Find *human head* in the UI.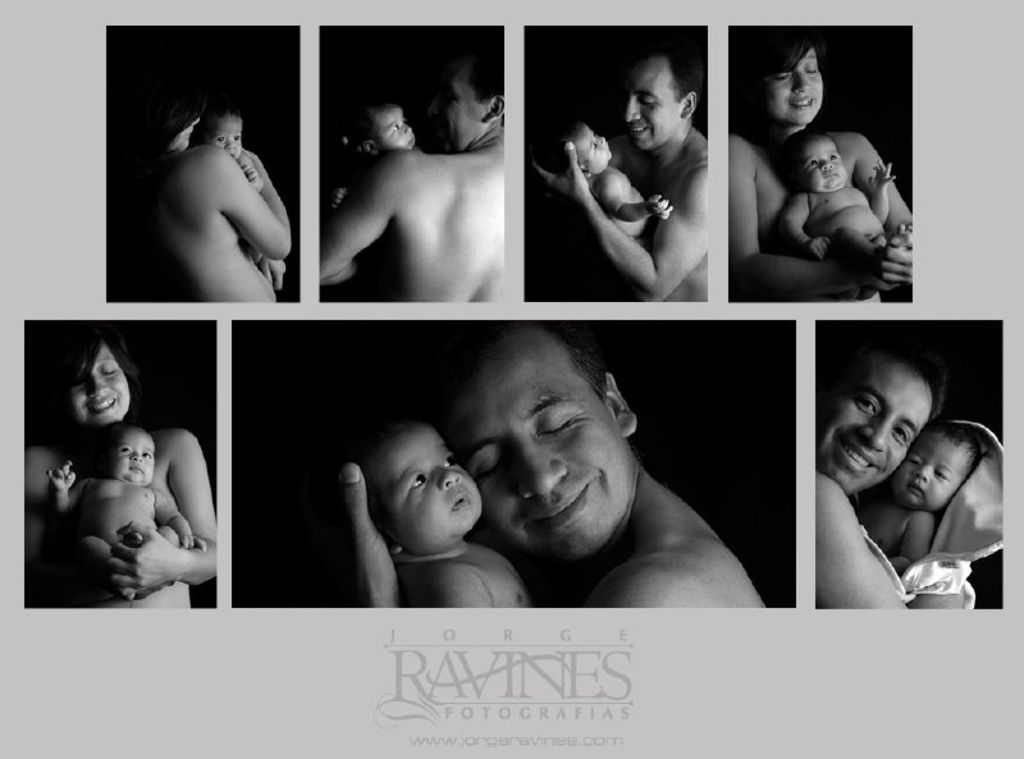
UI element at box(425, 35, 517, 157).
